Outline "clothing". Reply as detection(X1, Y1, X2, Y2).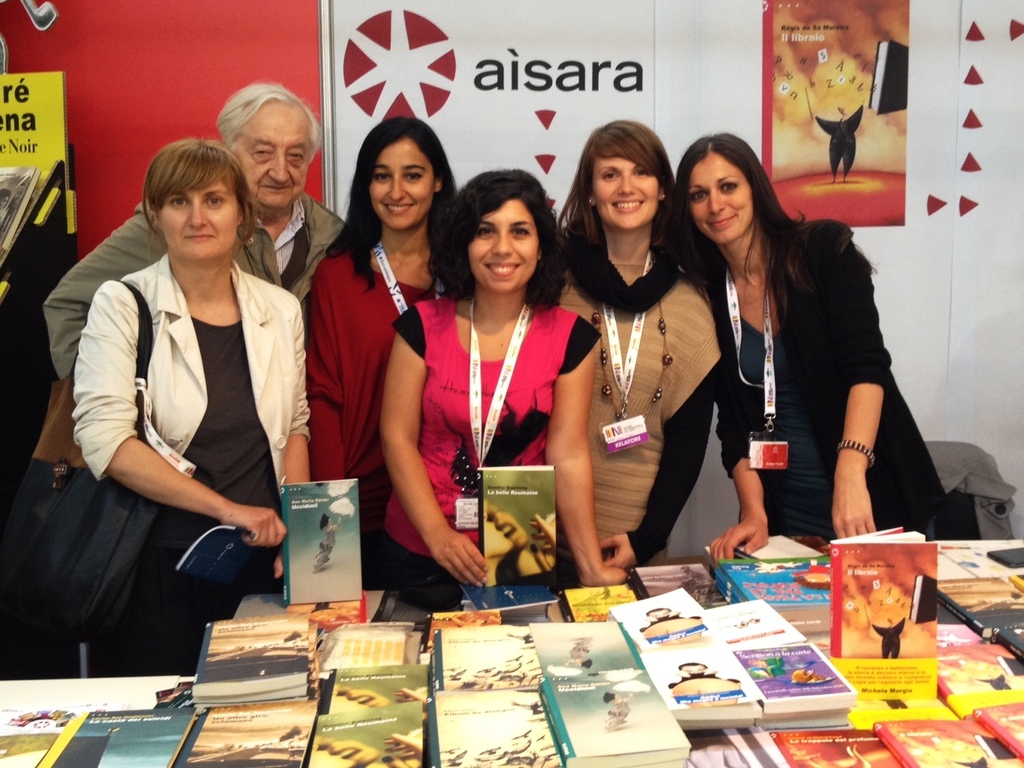
detection(307, 236, 434, 590).
